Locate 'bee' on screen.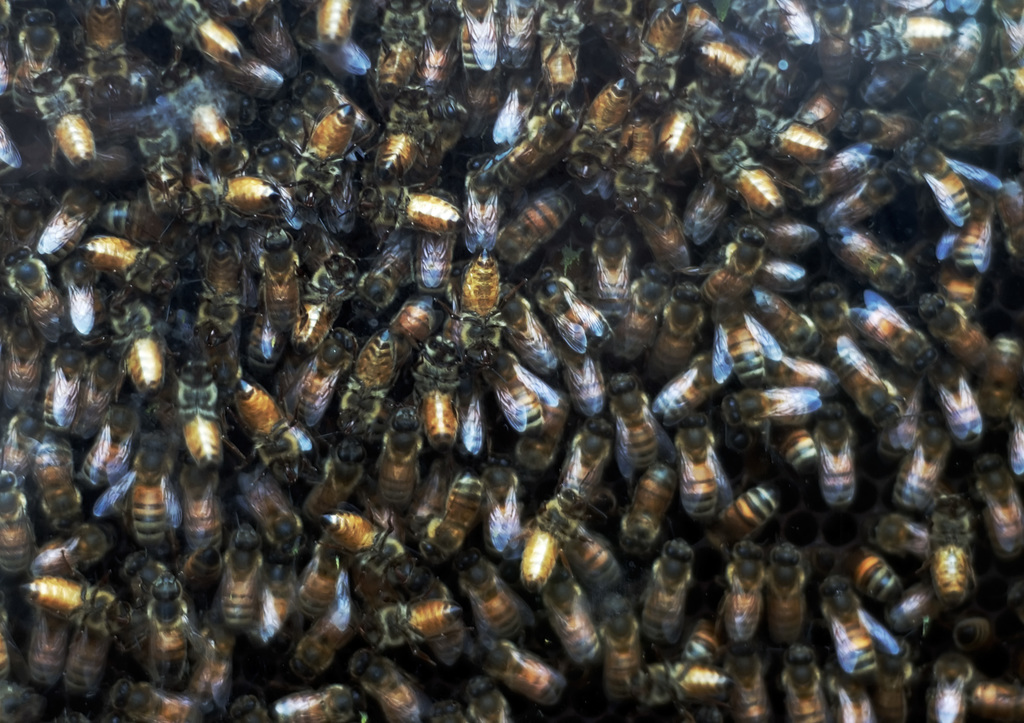
On screen at <box>718,533,759,646</box>.
